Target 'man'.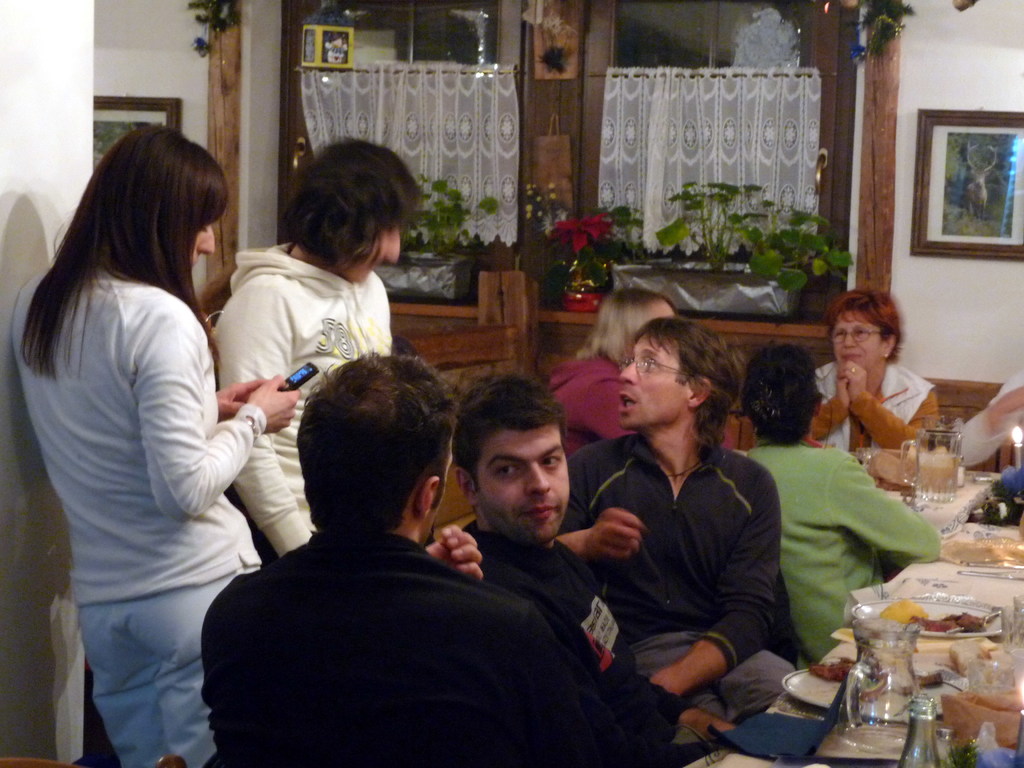
Target region: rect(567, 313, 816, 756).
